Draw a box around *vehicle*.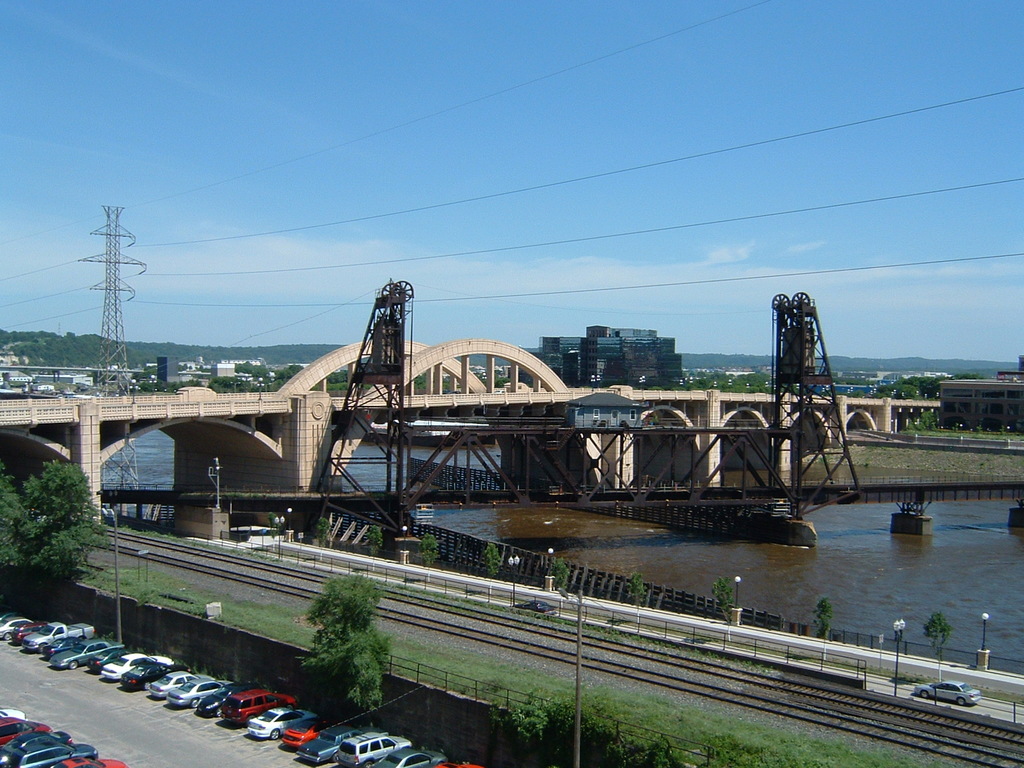
box=[4, 732, 77, 748].
